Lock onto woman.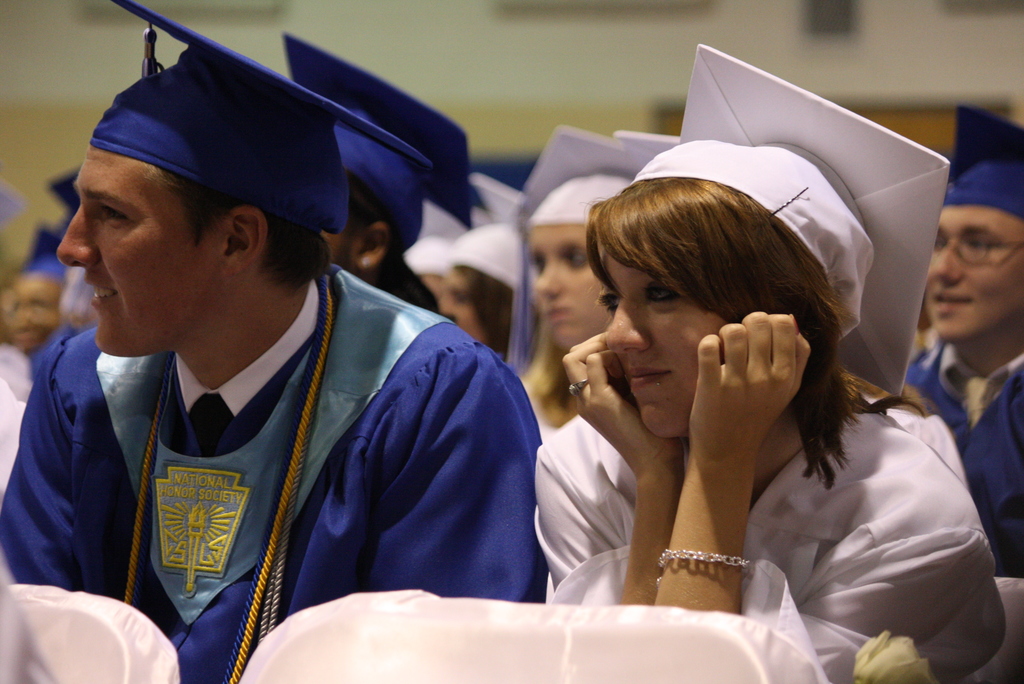
Locked: bbox(516, 122, 684, 441).
